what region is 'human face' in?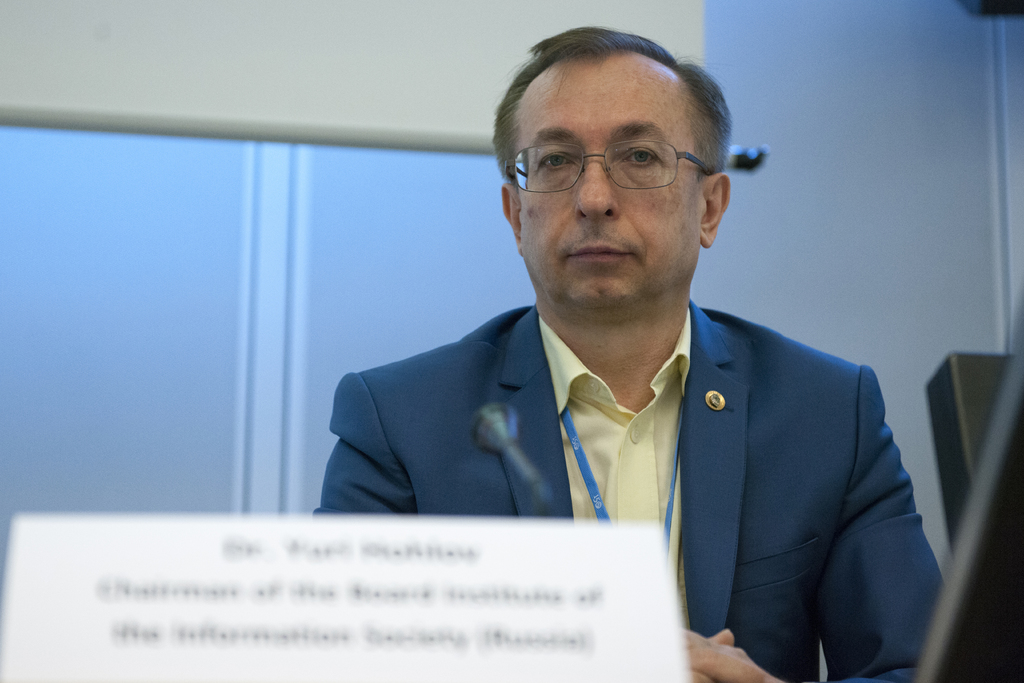
<region>518, 58, 707, 310</region>.
